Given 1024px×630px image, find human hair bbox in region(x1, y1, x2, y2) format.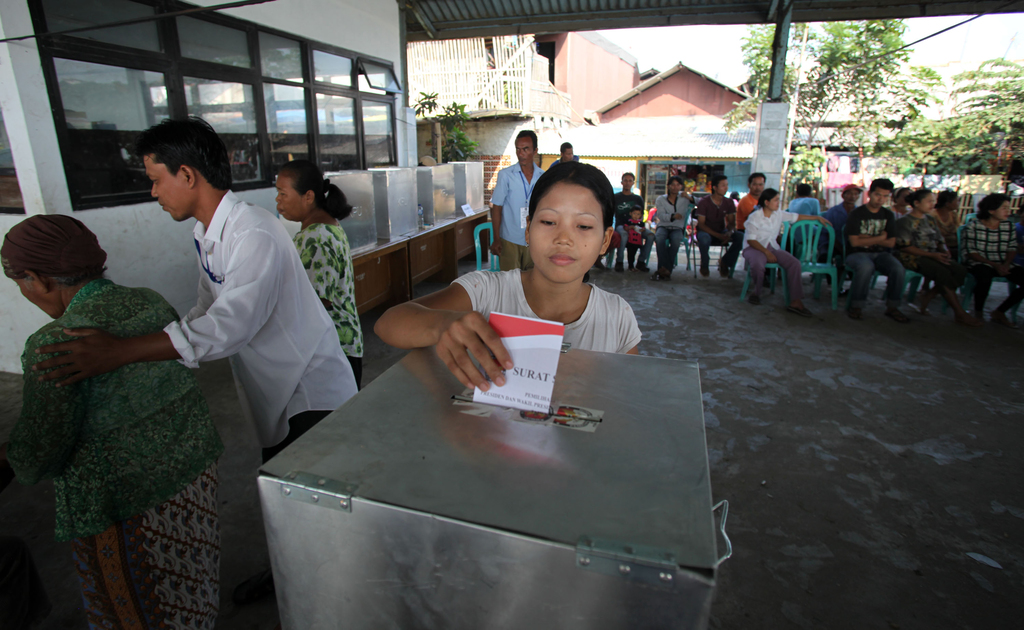
region(710, 175, 728, 191).
